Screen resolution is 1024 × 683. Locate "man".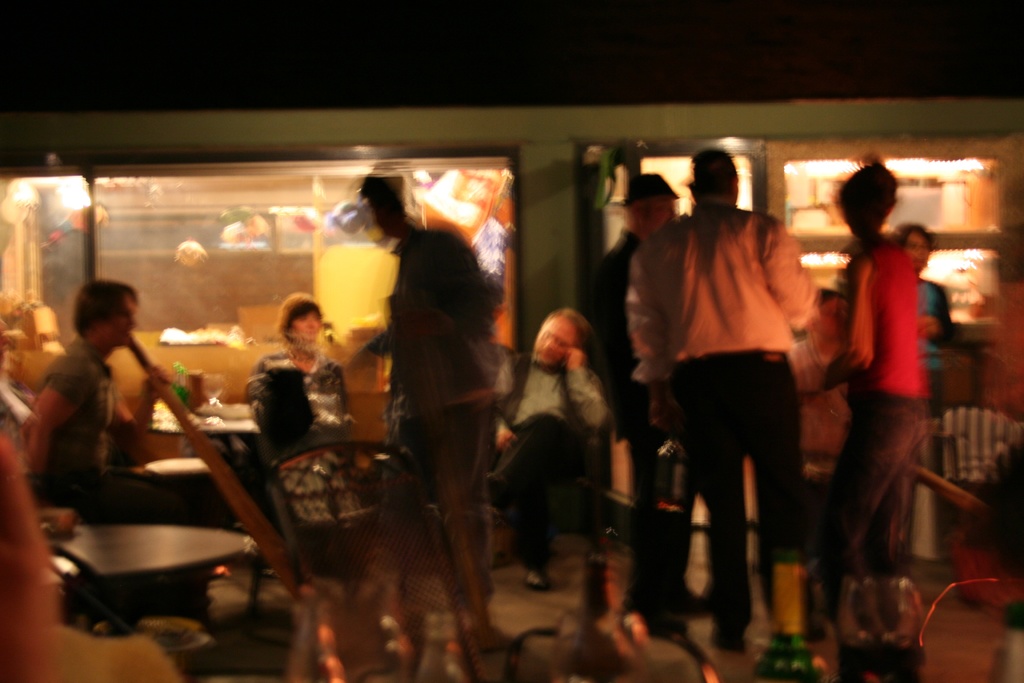
(left=481, top=306, right=604, bottom=593).
